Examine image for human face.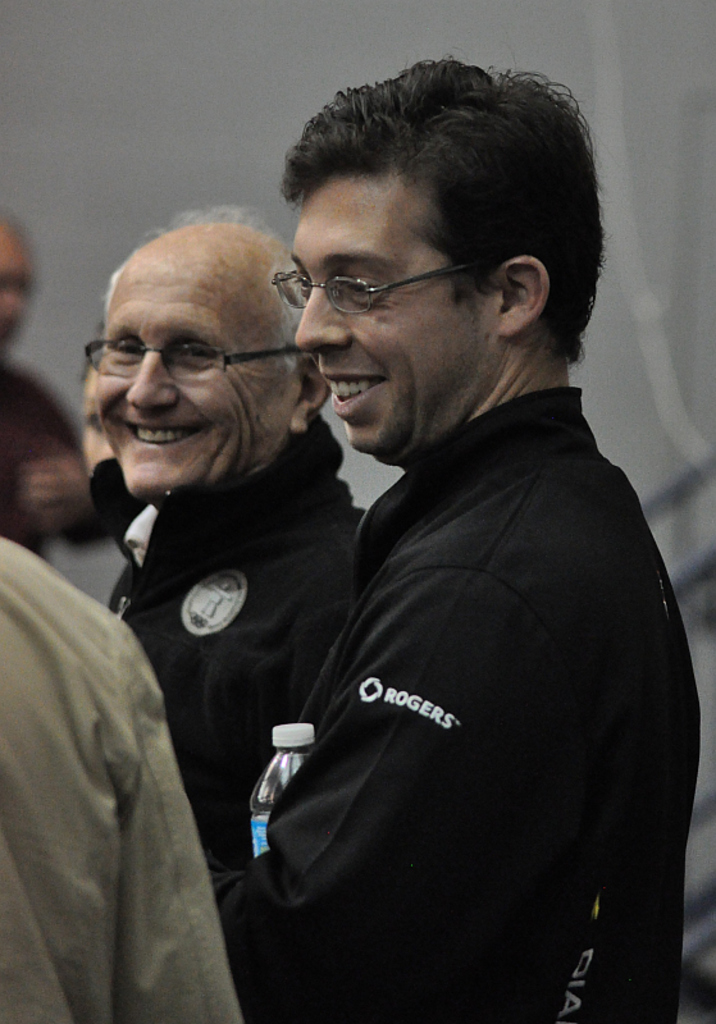
Examination result: <box>293,161,488,466</box>.
